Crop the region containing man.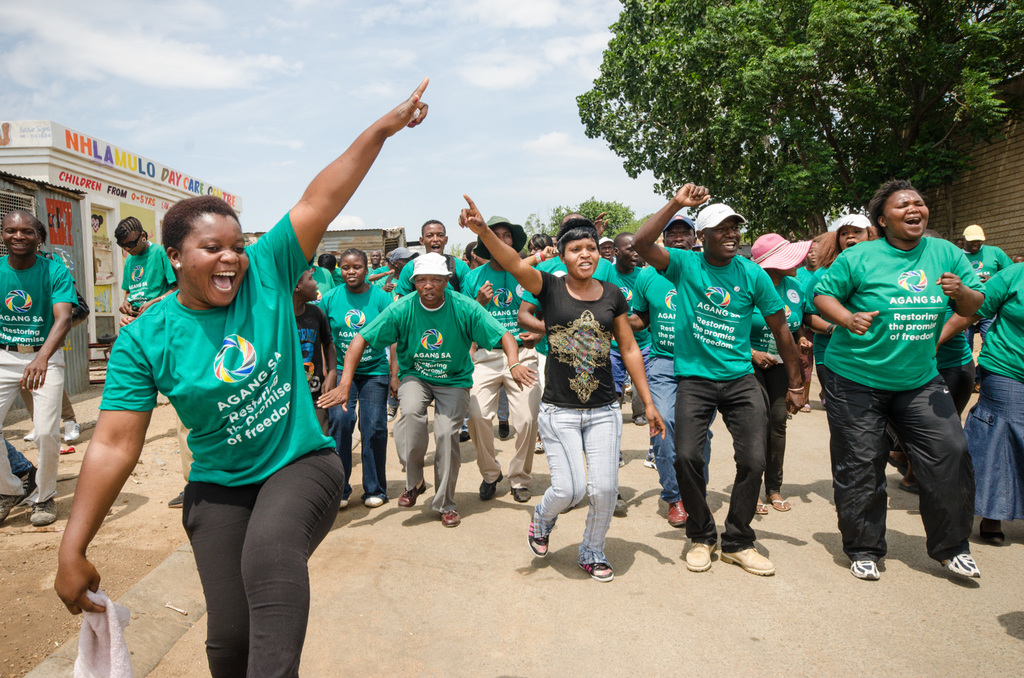
Crop region: left=315, top=252, right=536, bottom=528.
